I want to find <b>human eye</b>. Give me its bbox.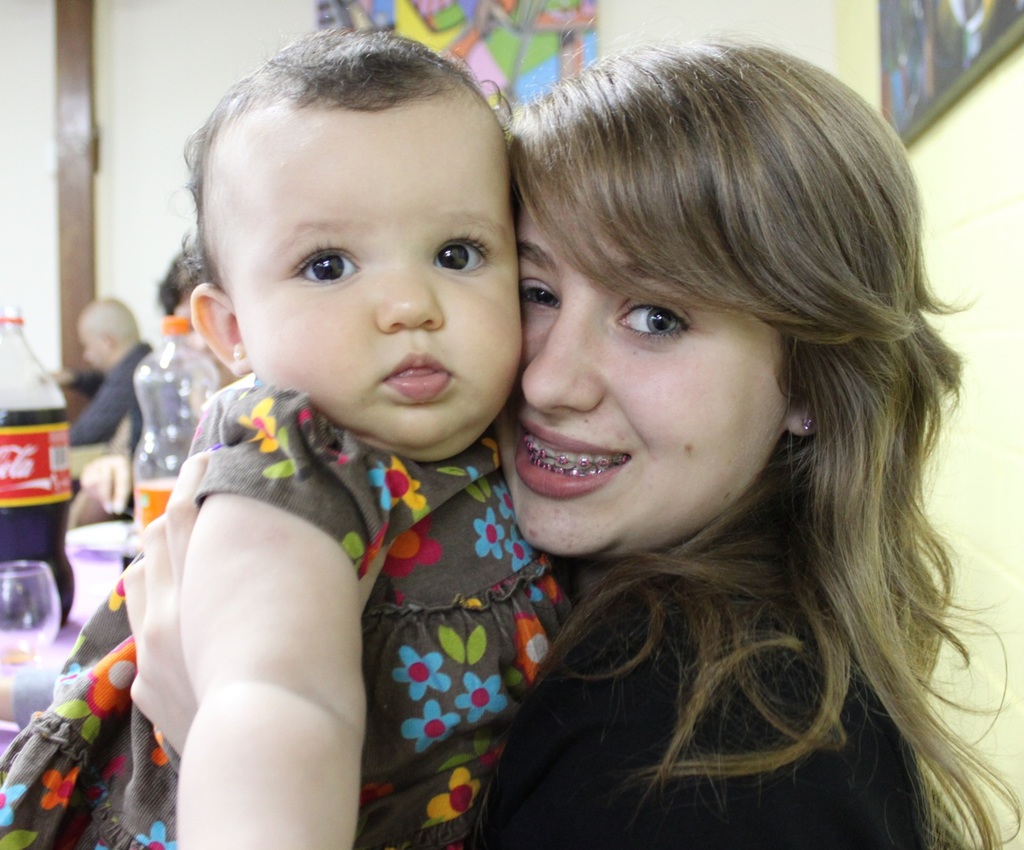
x1=426 y1=228 x2=496 y2=284.
